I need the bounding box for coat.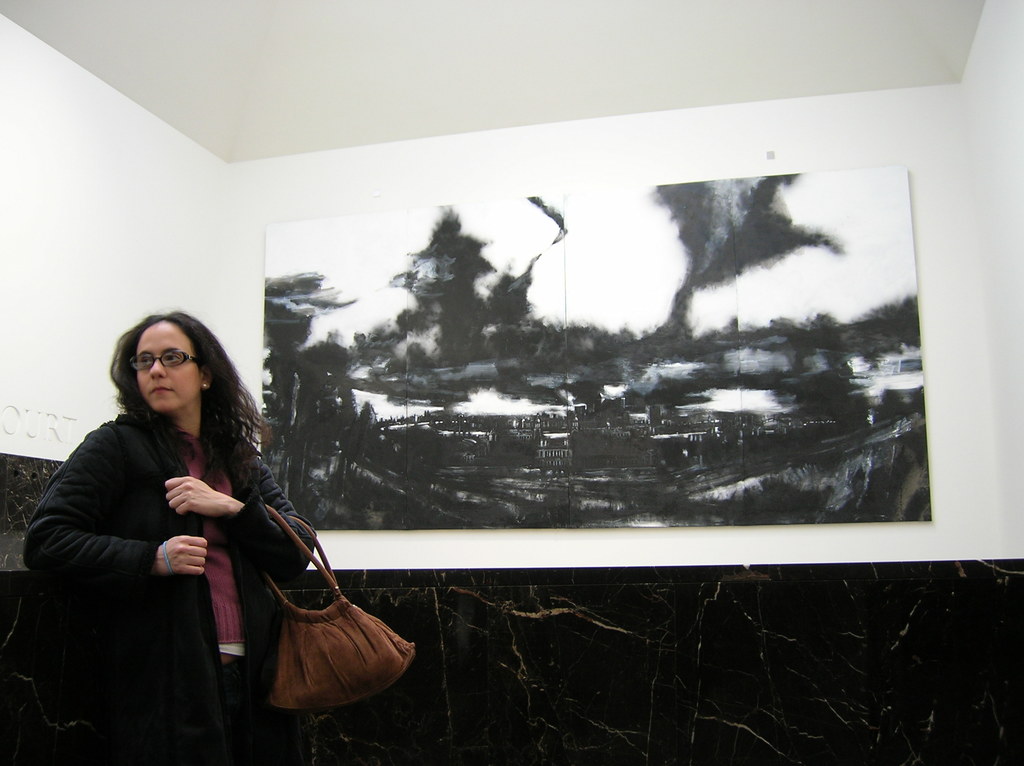
Here it is: pyautogui.locateOnScreen(24, 390, 308, 728).
